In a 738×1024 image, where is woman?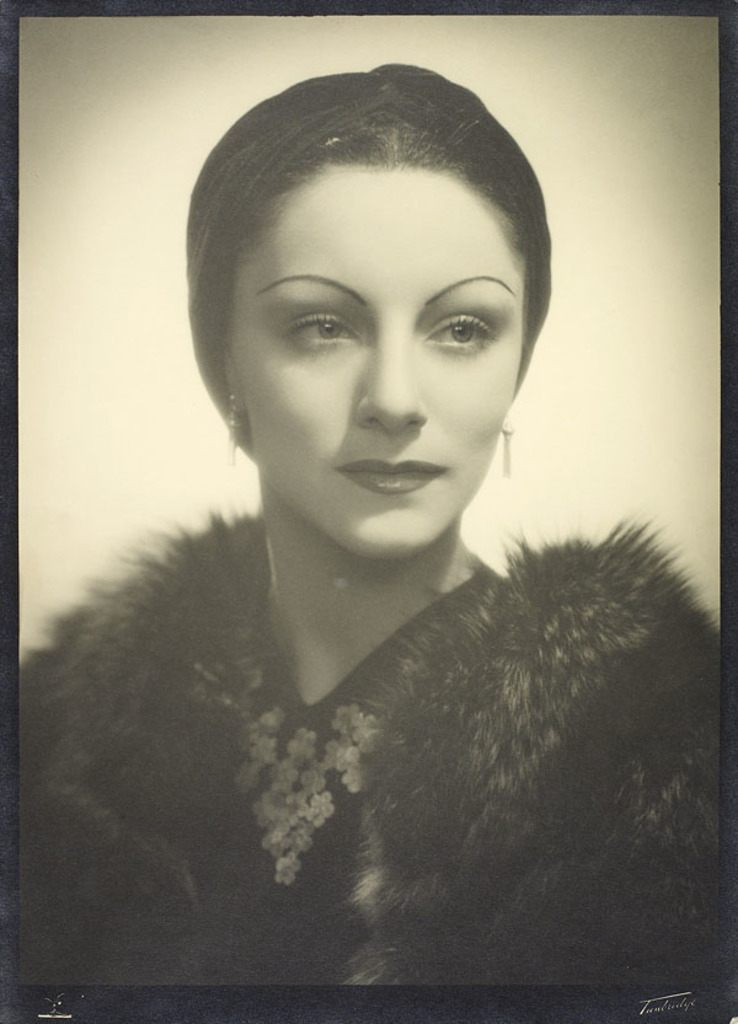
[left=39, top=61, right=702, bottom=961].
